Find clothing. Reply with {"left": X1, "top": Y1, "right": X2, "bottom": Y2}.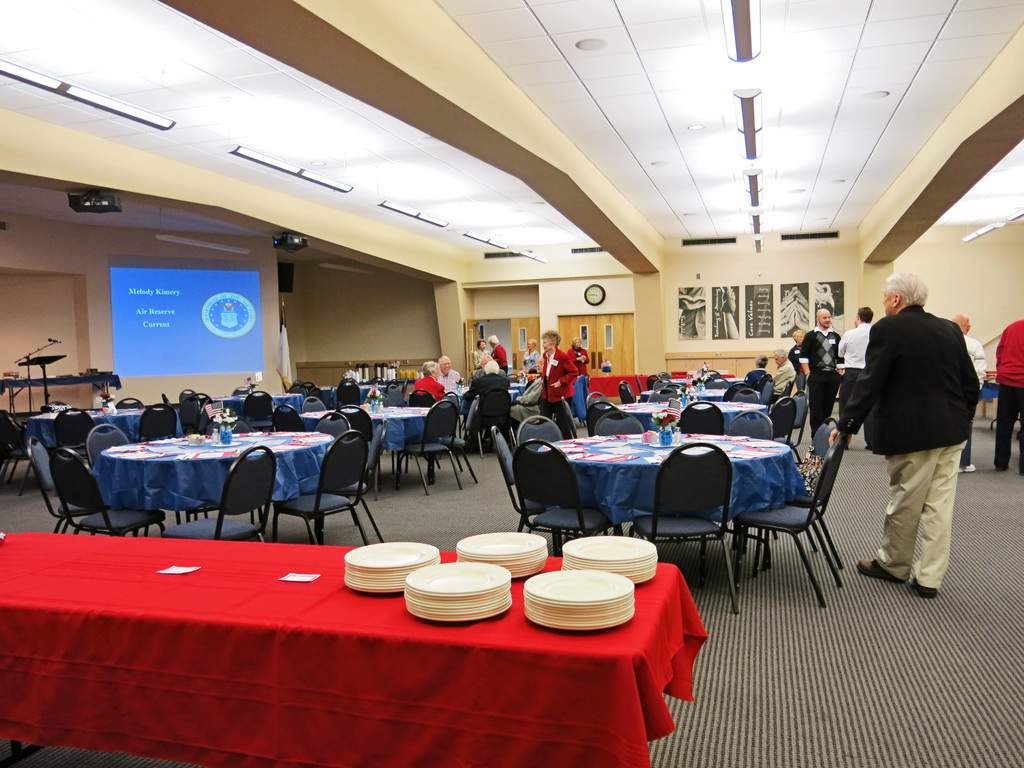
{"left": 788, "top": 344, "right": 804, "bottom": 390}.
